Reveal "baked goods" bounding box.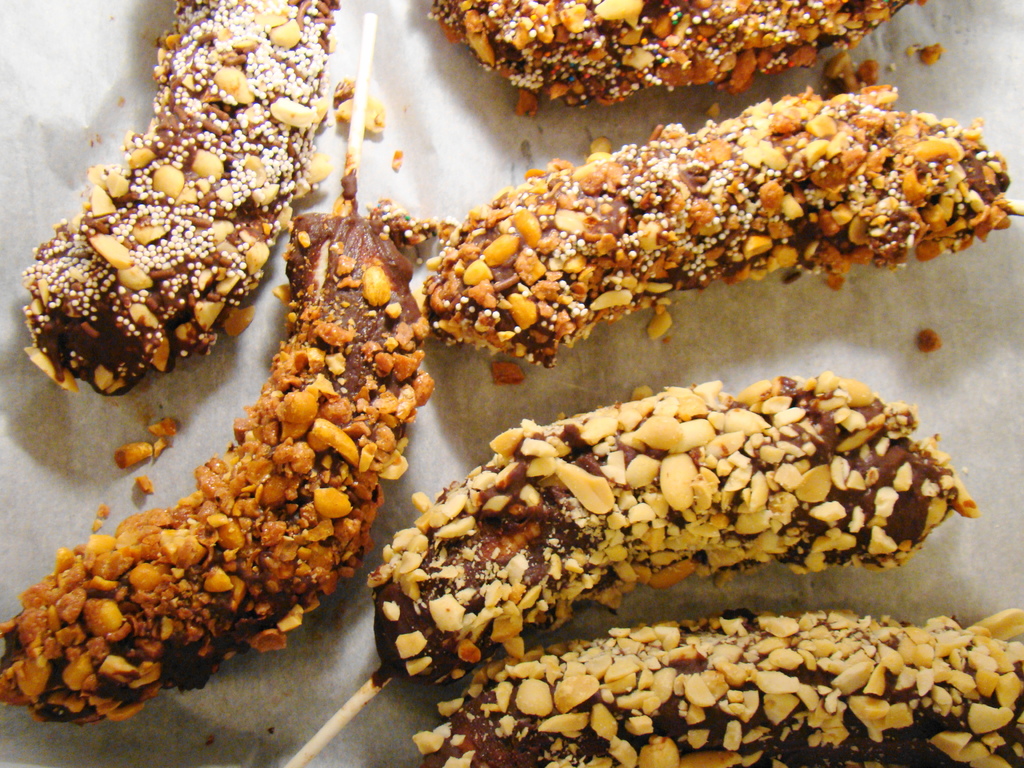
Revealed: select_region(349, 371, 970, 737).
